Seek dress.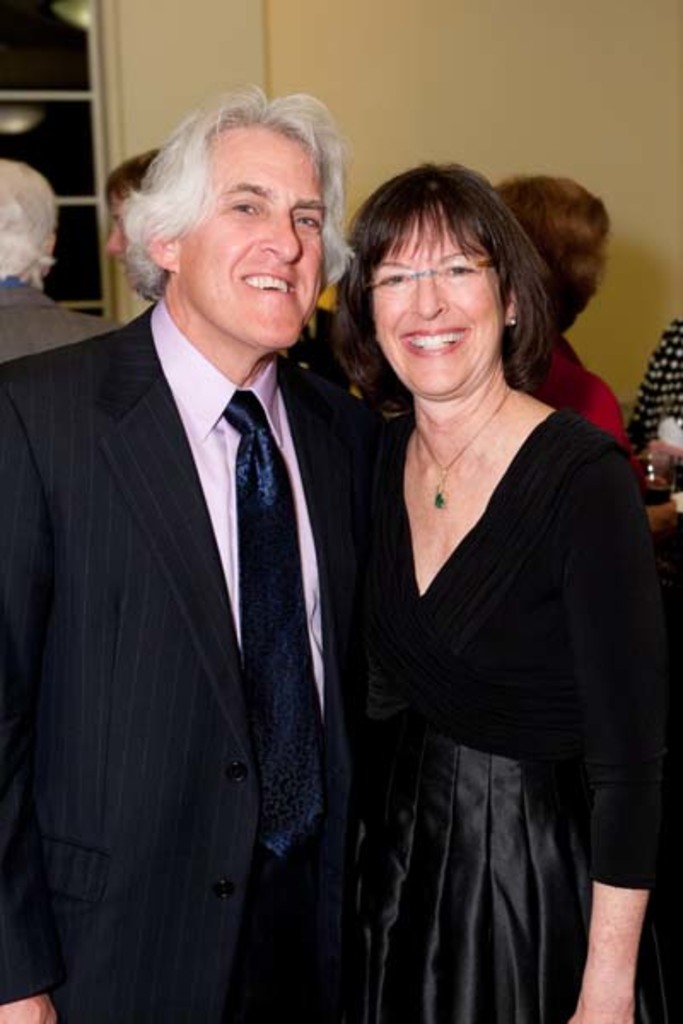
bbox=(345, 408, 673, 1022).
